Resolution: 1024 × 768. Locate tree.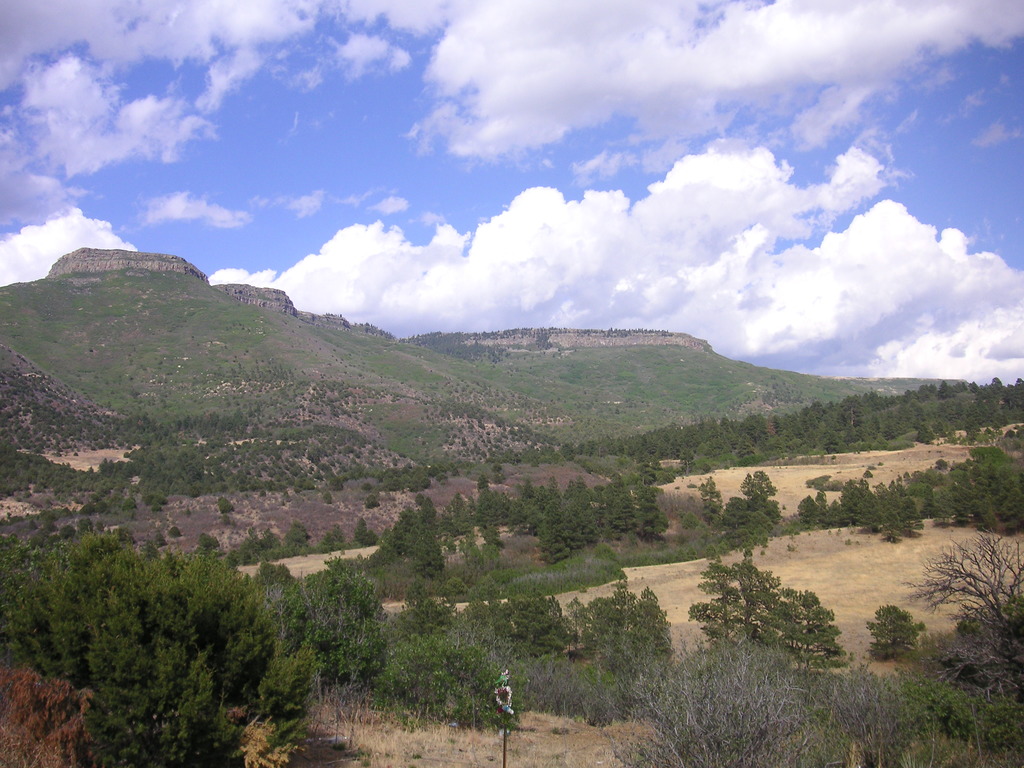
[left=698, top=529, right=844, bottom=680].
